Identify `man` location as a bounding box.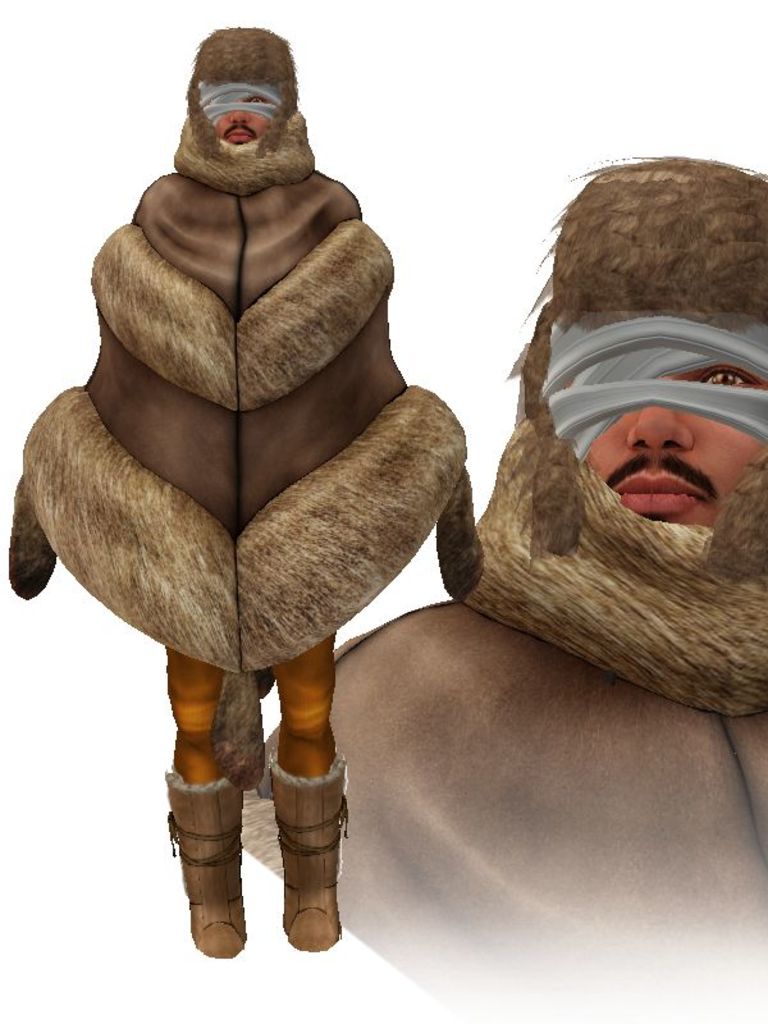
[left=6, top=24, right=488, bottom=956].
